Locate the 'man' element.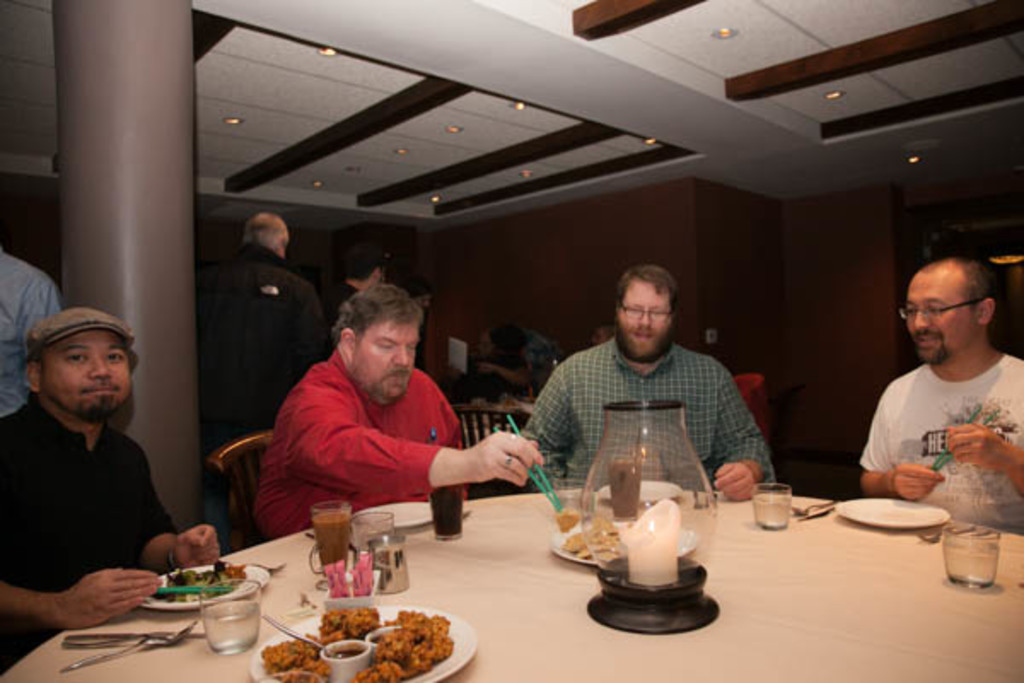
Element bbox: 254:278:541:531.
